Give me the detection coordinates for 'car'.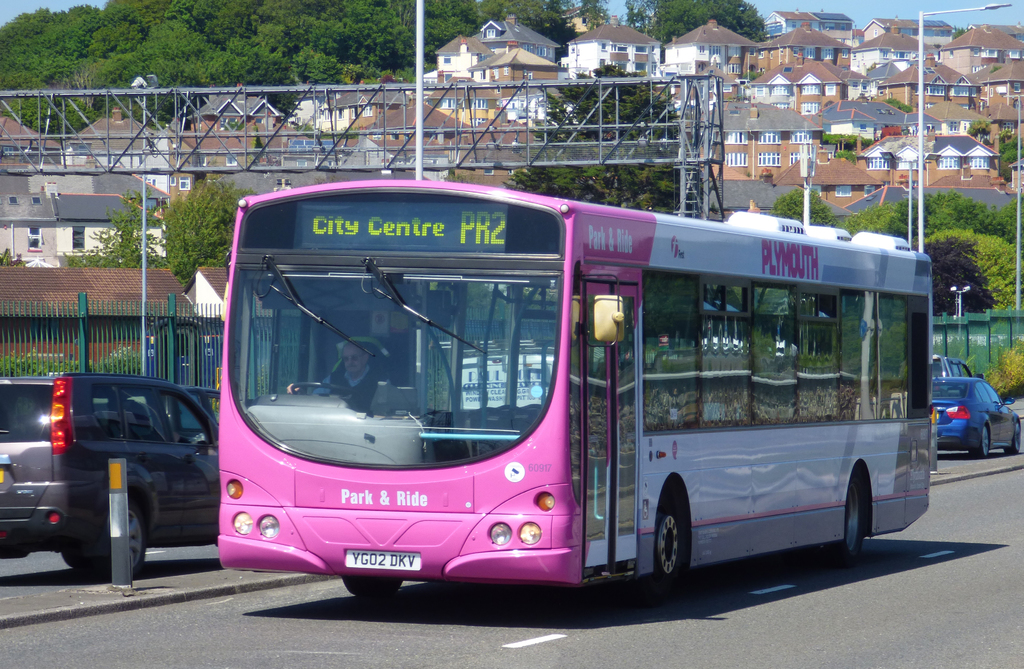
{"left": 935, "top": 350, "right": 977, "bottom": 384}.
